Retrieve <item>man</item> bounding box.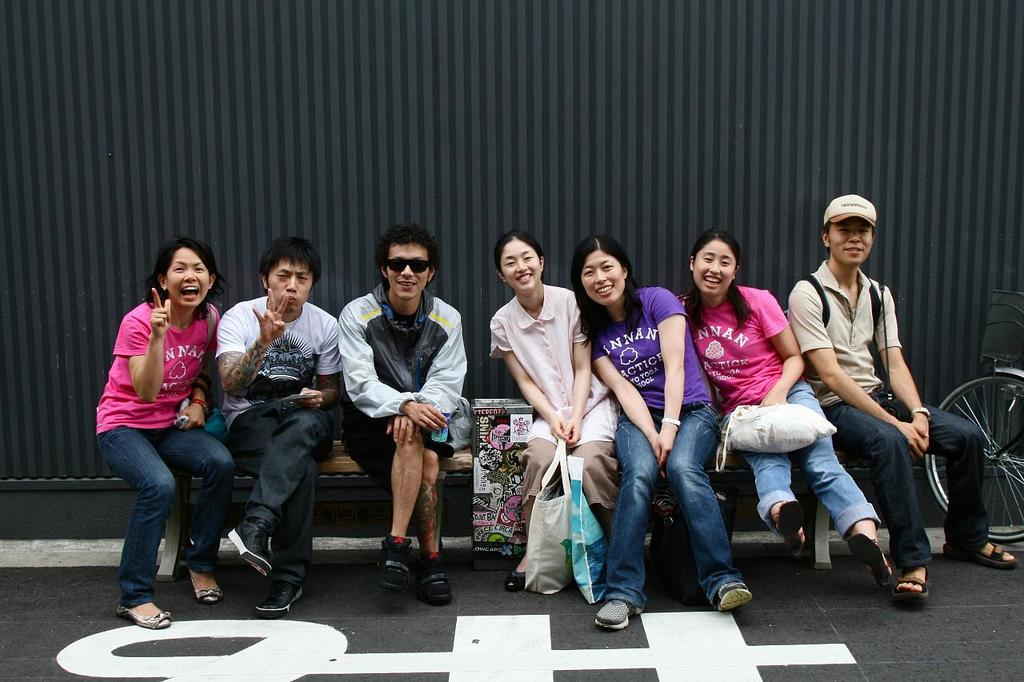
Bounding box: (785,193,1020,605).
